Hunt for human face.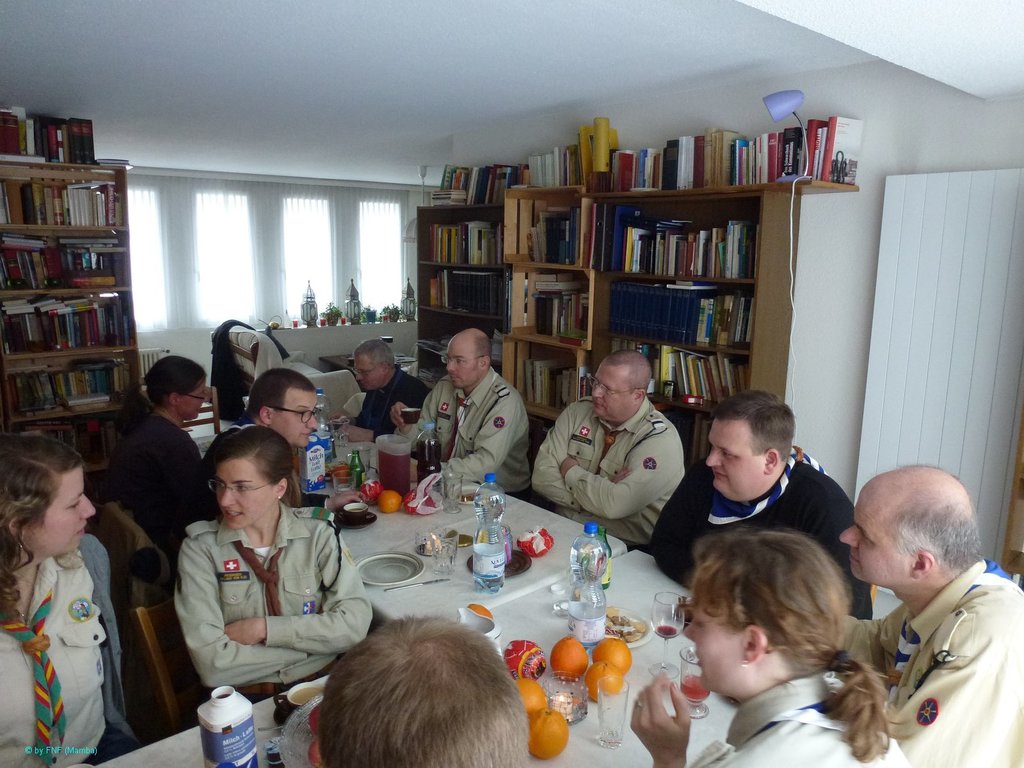
Hunted down at [x1=36, y1=462, x2=94, y2=556].
